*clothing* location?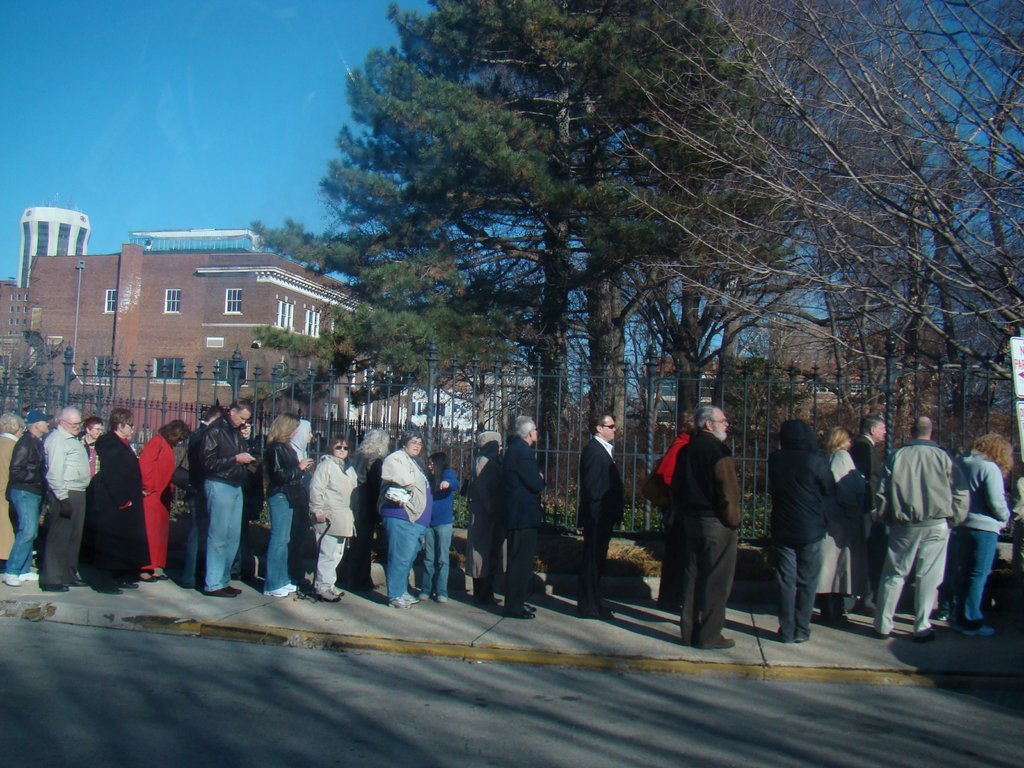
detection(646, 420, 693, 609)
